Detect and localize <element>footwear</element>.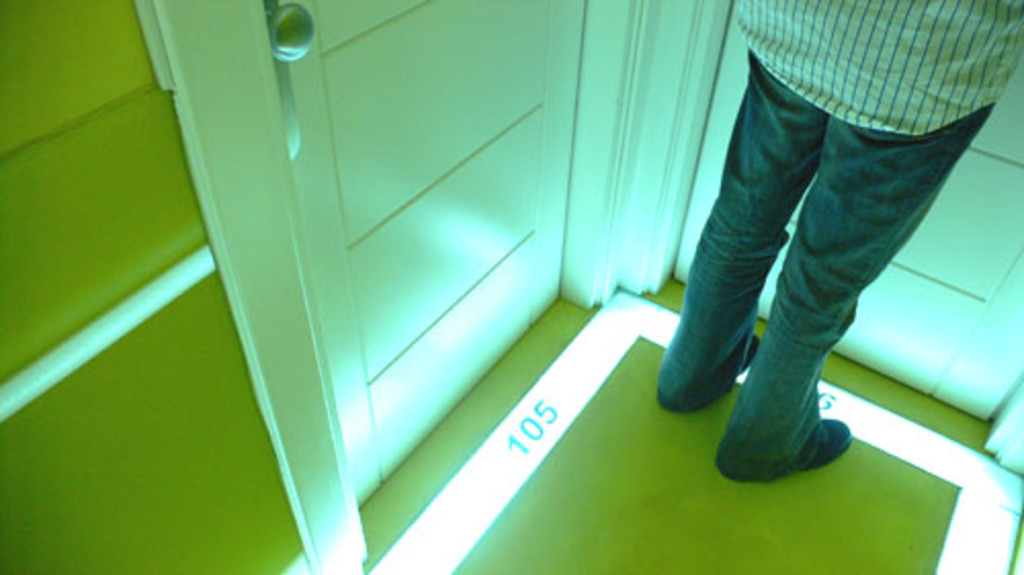
Localized at 739, 331, 762, 374.
